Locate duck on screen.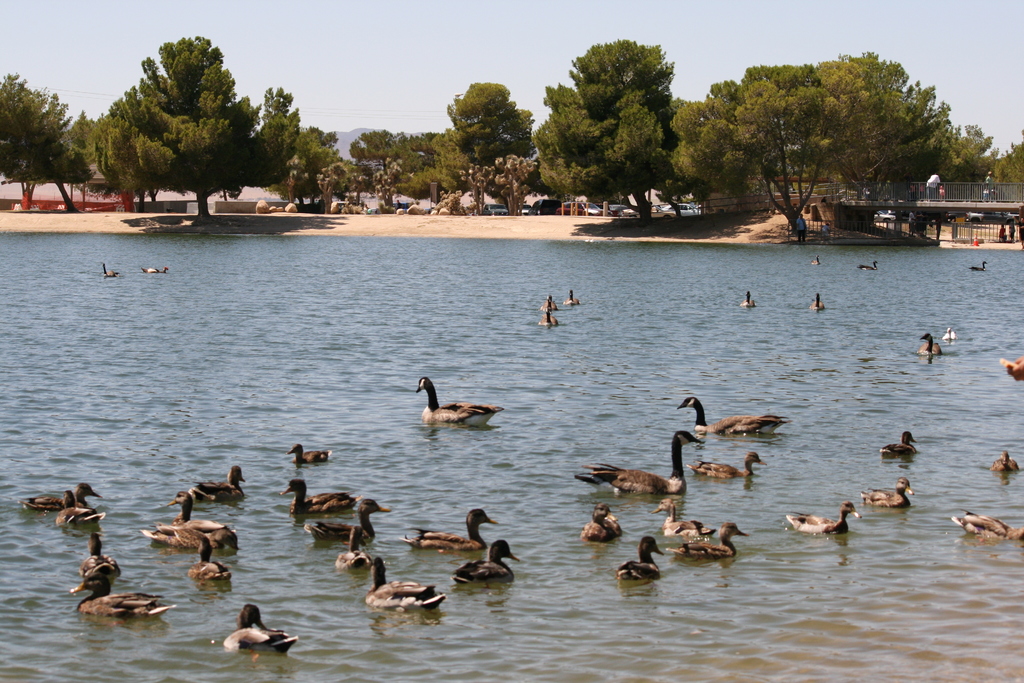
On screen at x1=451 y1=542 x2=518 y2=588.
